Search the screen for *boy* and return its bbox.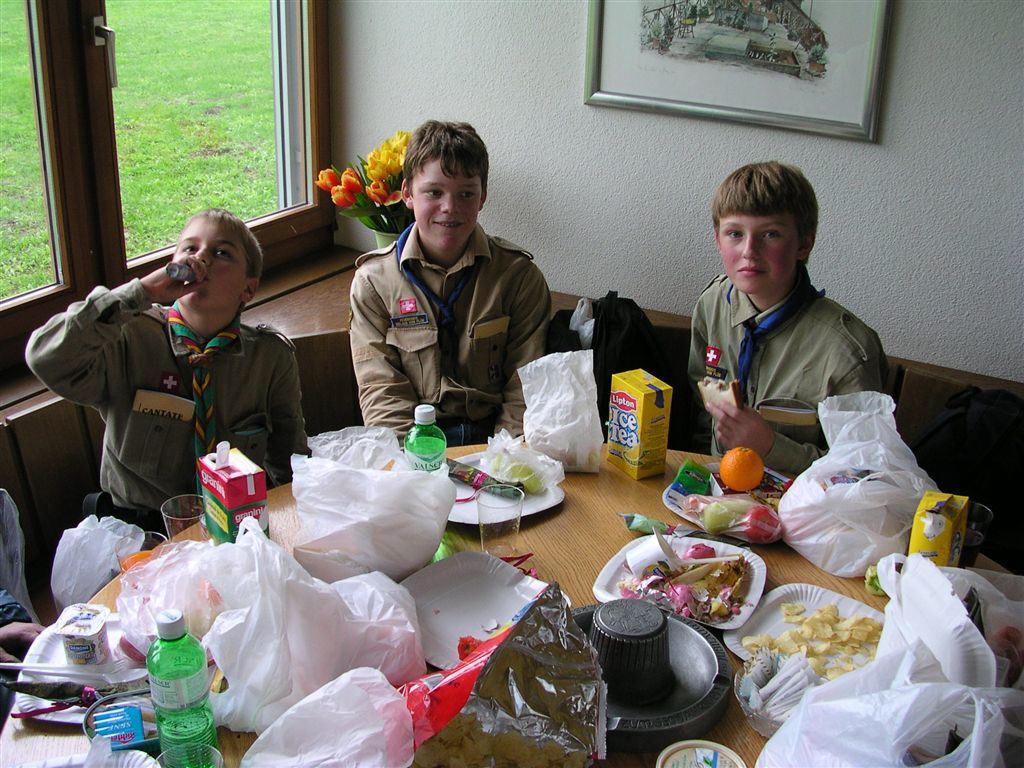
Found: locate(689, 160, 882, 474).
